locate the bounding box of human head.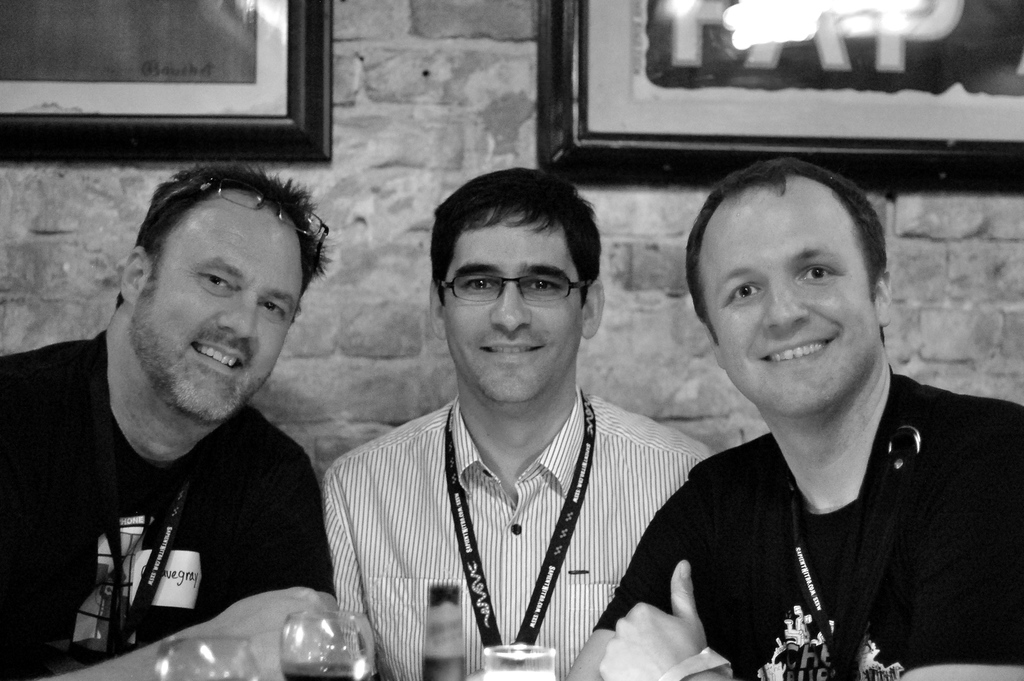
Bounding box: (left=431, top=166, right=607, bottom=420).
